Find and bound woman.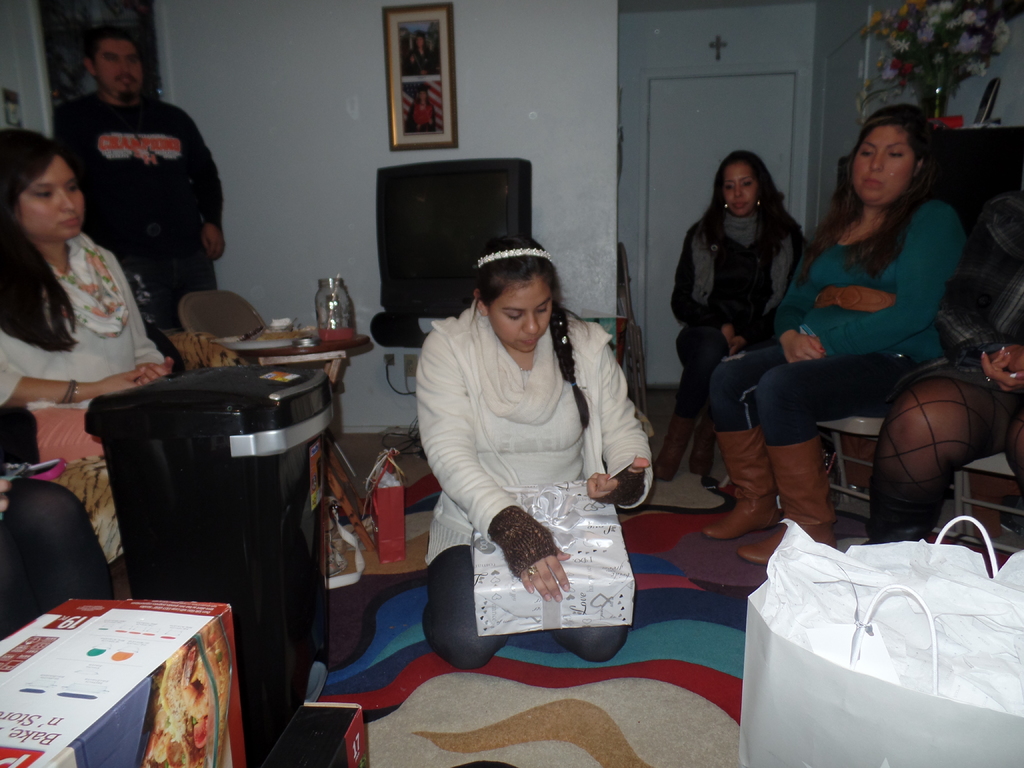
Bound: region(416, 238, 657, 680).
